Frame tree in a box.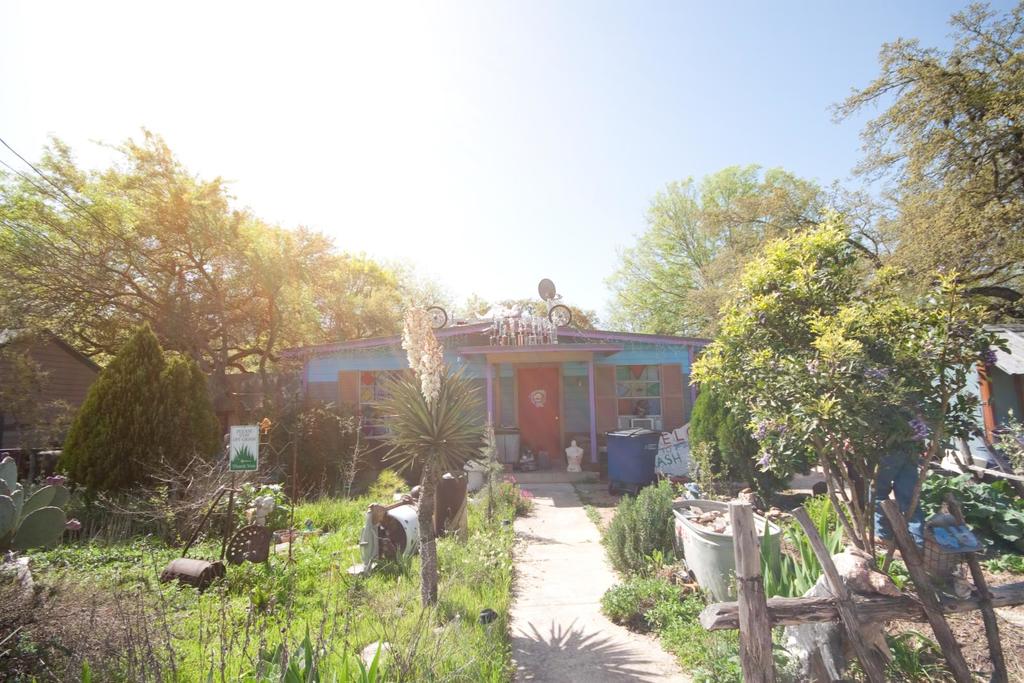
Rect(686, 0, 1023, 323).
